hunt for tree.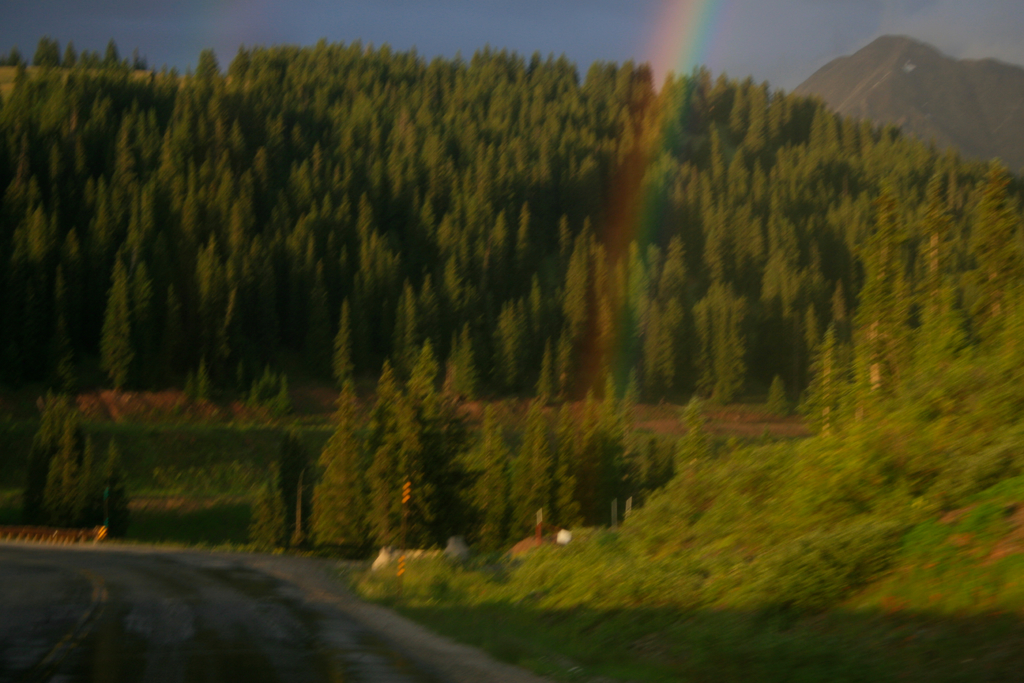
Hunted down at {"left": 413, "top": 352, "right": 454, "bottom": 416}.
